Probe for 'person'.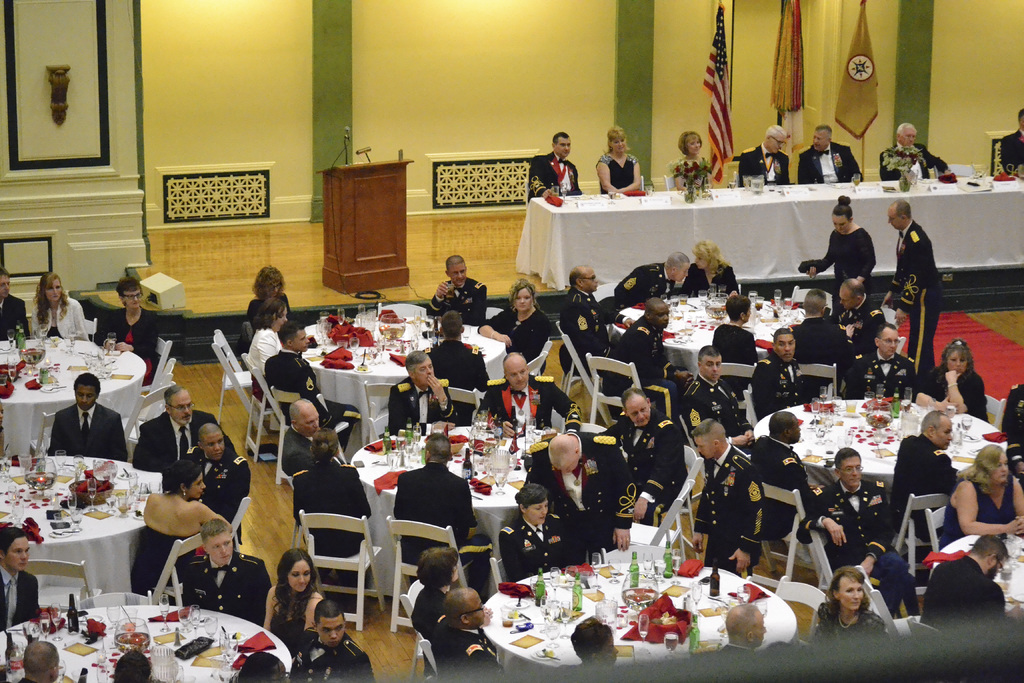
Probe result: BBox(796, 288, 844, 369).
